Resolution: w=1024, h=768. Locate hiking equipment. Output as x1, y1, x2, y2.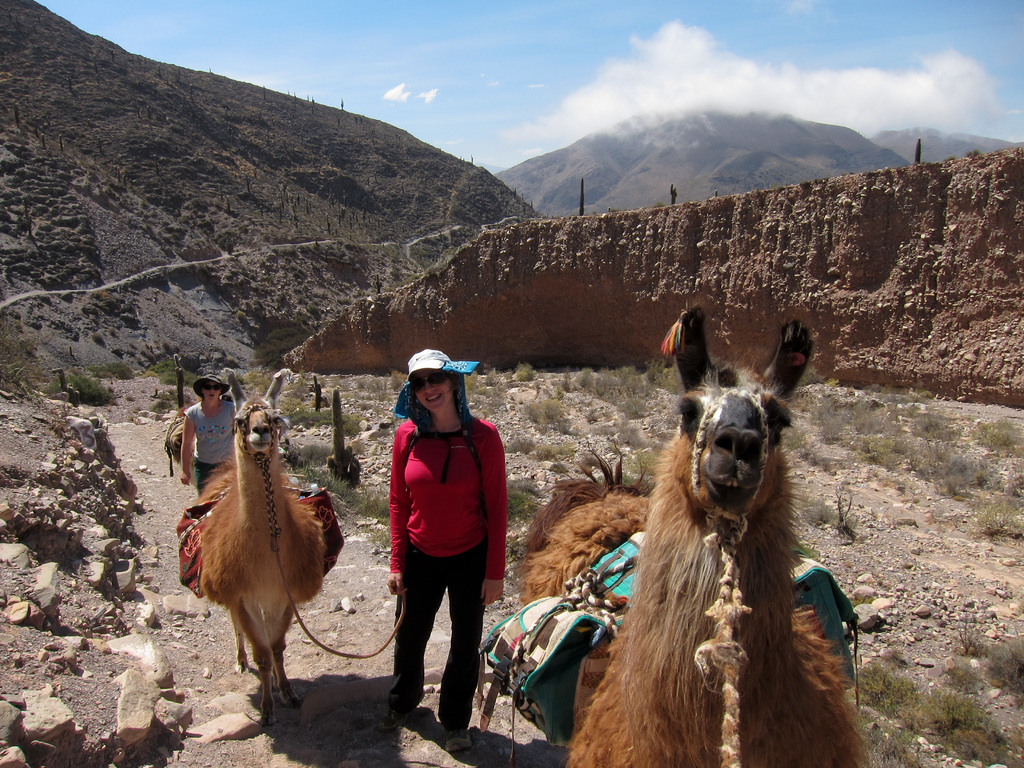
362, 688, 431, 737.
